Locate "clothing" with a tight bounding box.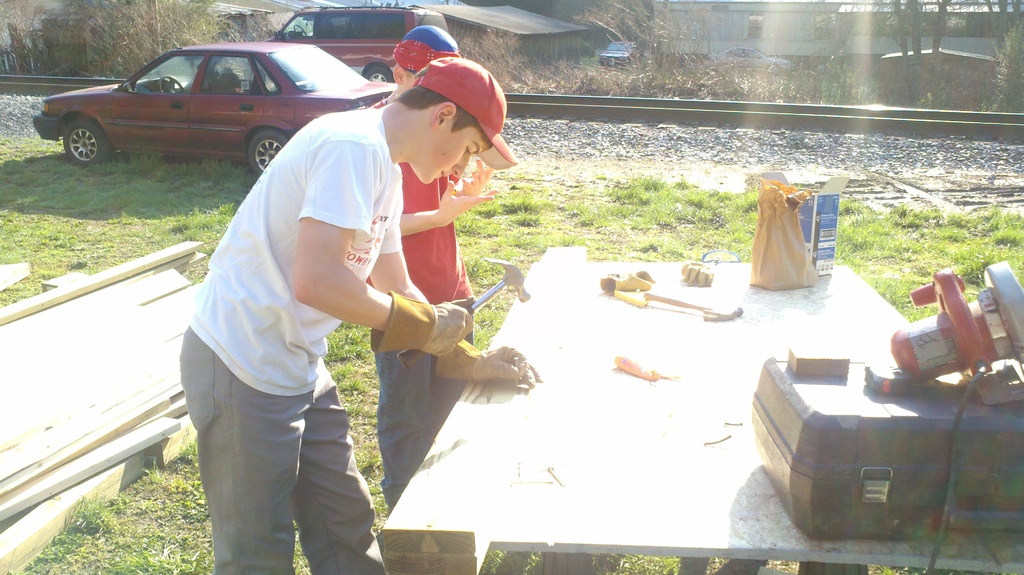
[left=178, top=89, right=406, bottom=543].
